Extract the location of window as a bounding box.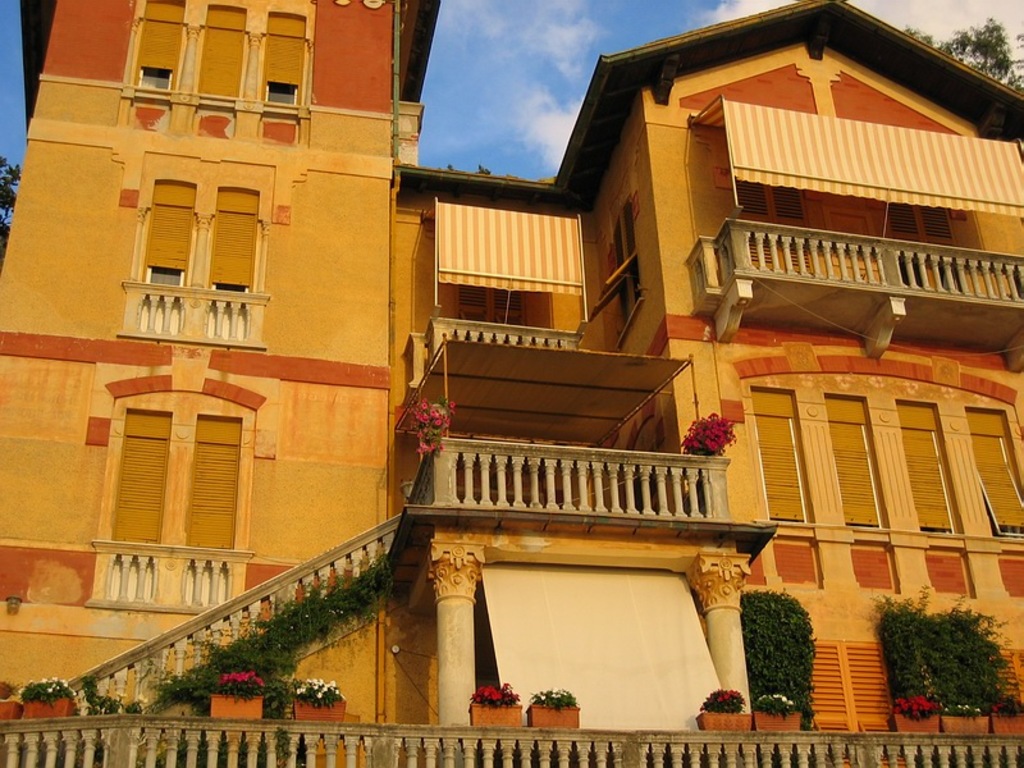
[608,204,635,312].
